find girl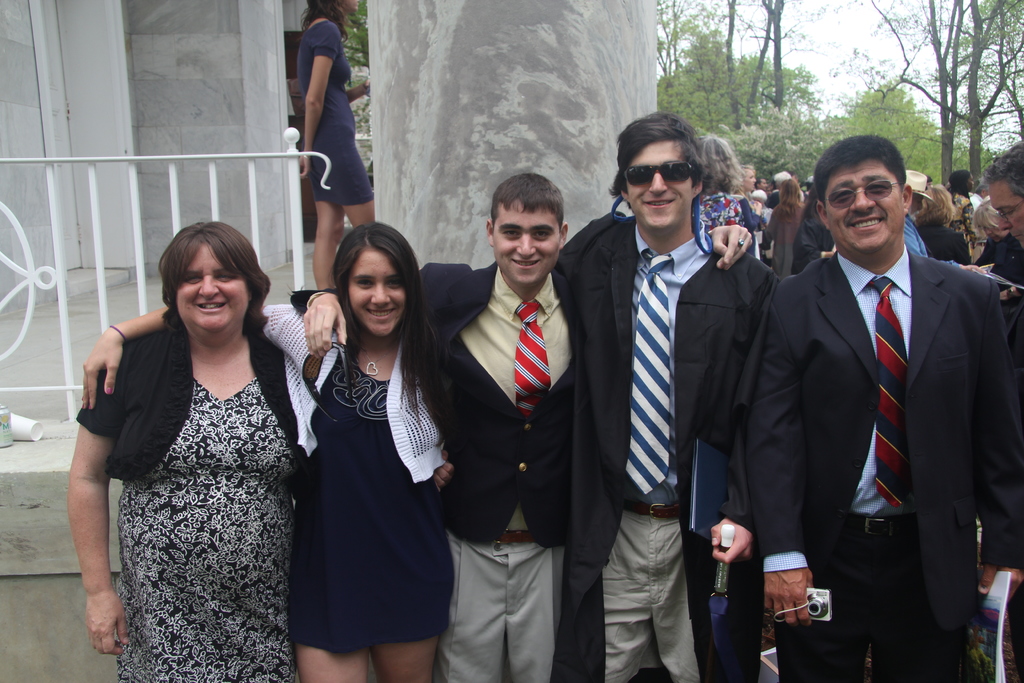
<region>294, 0, 374, 293</region>
